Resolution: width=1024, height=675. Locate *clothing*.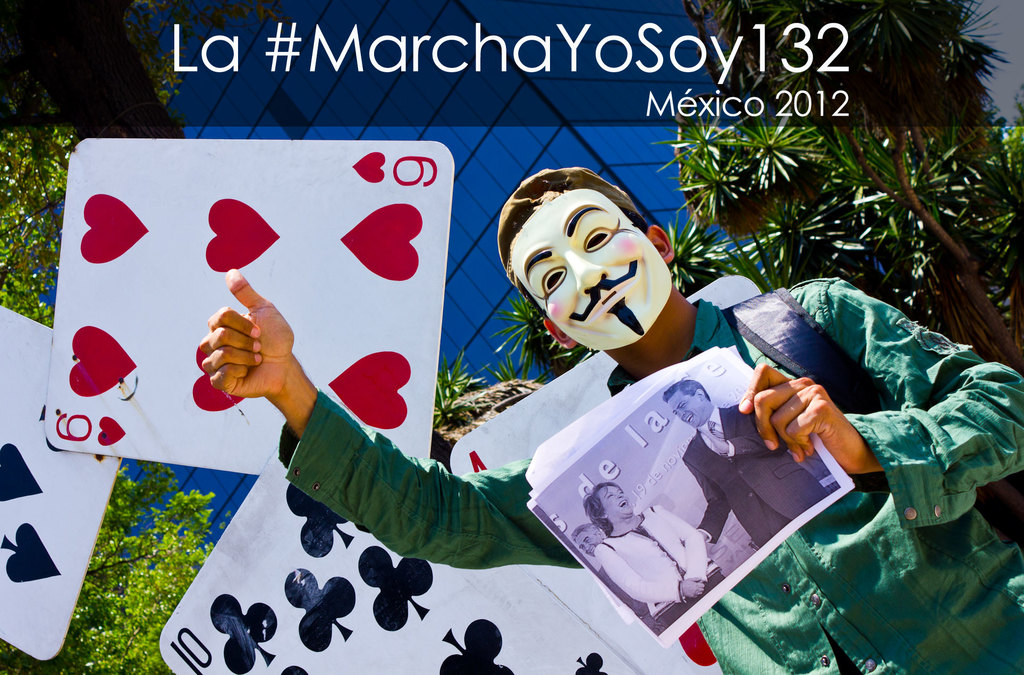
(x1=680, y1=410, x2=838, y2=547).
